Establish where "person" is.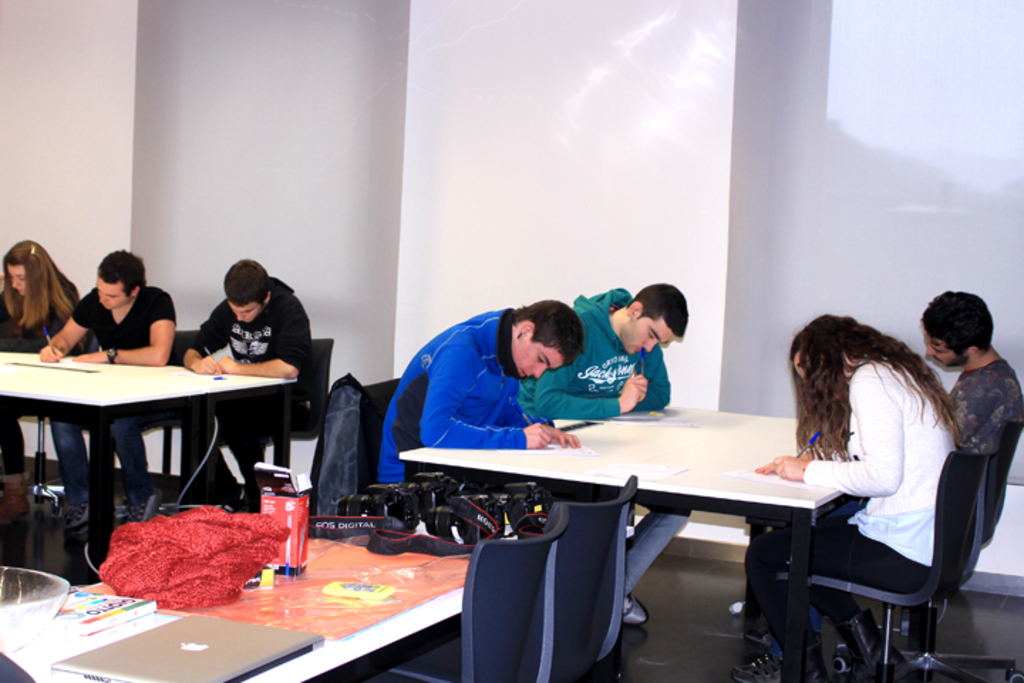
Established at crop(744, 309, 970, 682).
